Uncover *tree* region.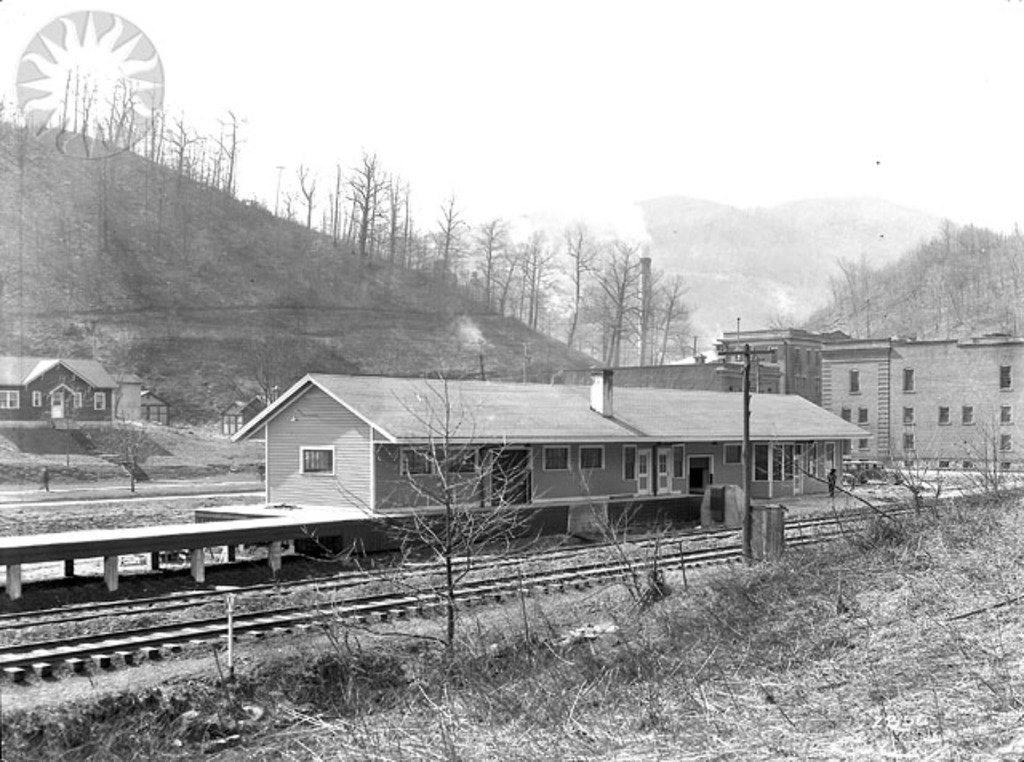
Uncovered: Rect(562, 221, 610, 343).
